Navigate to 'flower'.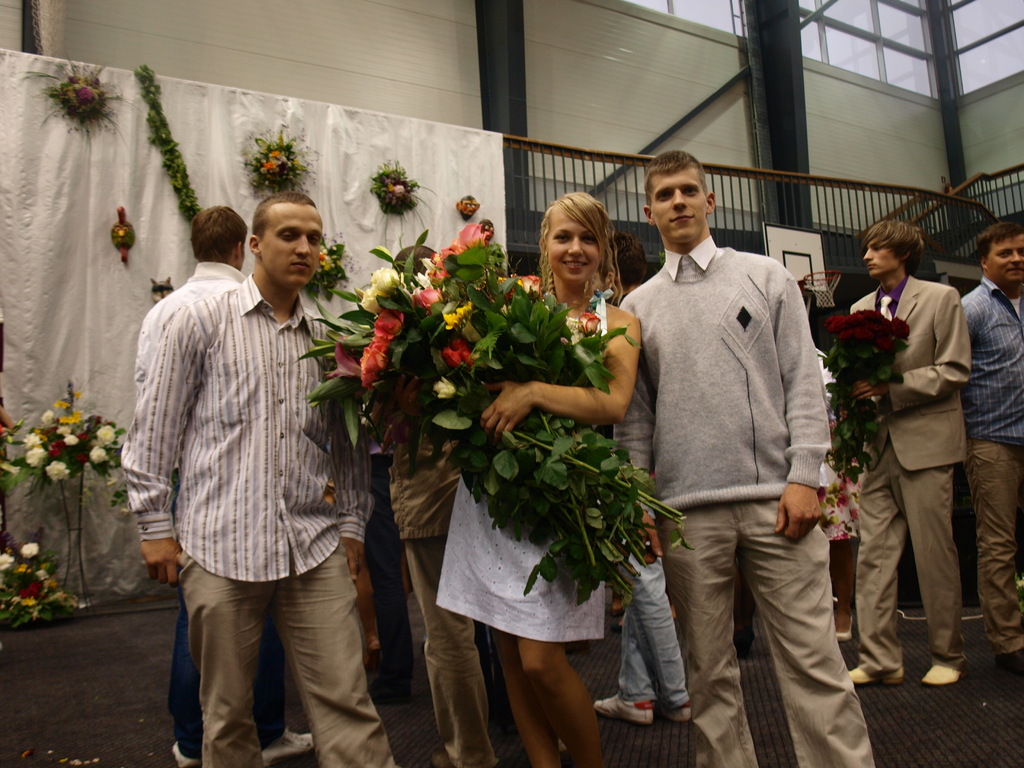
Navigation target: {"x1": 445, "y1": 341, "x2": 470, "y2": 367}.
